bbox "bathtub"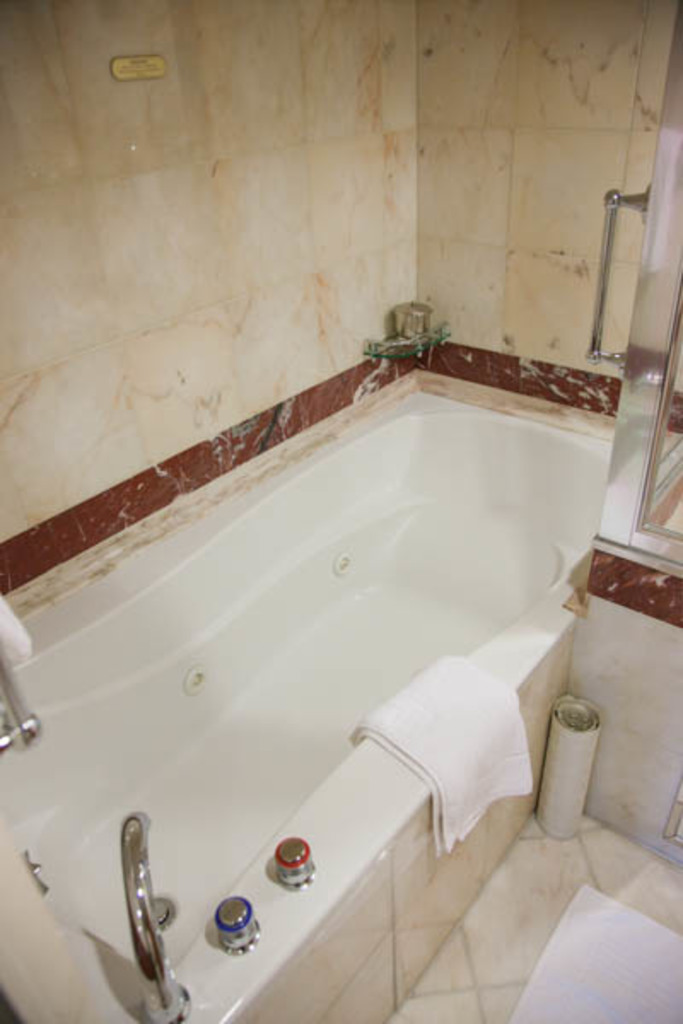
[left=0, top=365, right=680, bottom=1022]
